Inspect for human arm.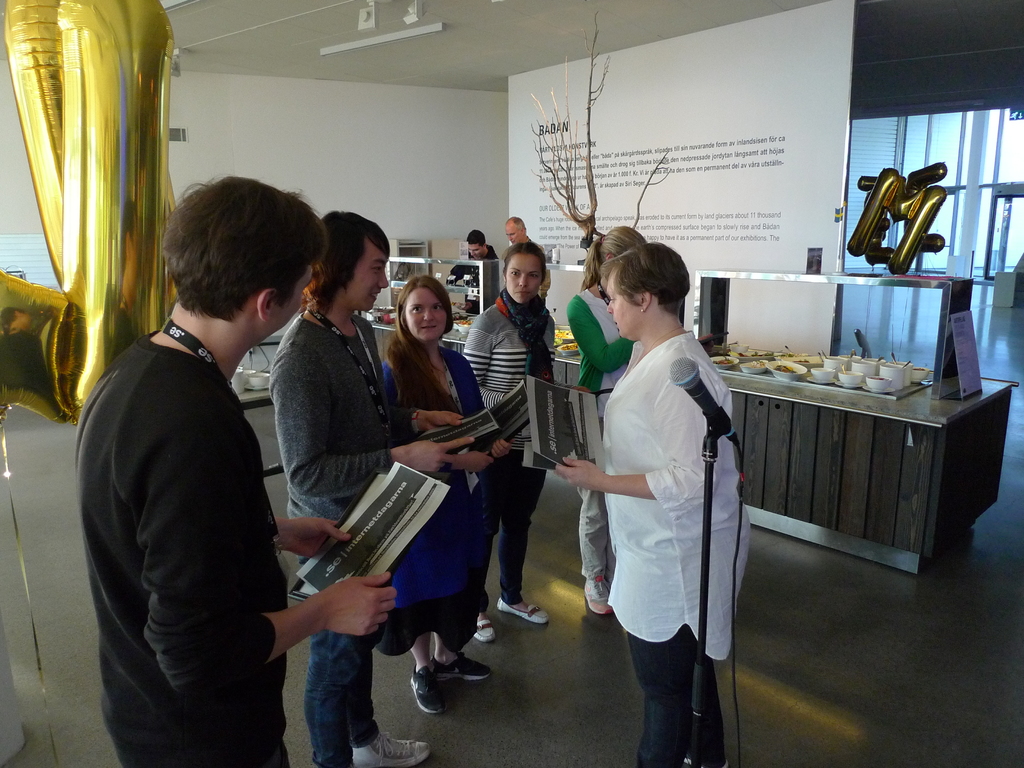
Inspection: rect(367, 322, 474, 441).
